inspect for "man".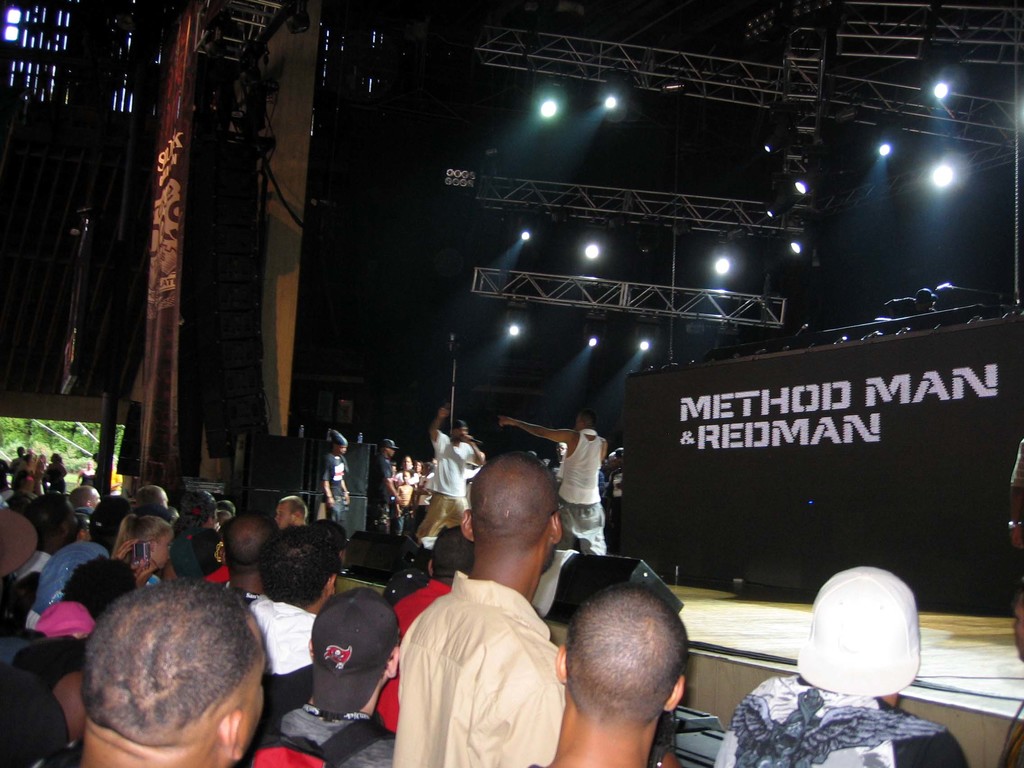
Inspection: detection(499, 412, 606, 554).
